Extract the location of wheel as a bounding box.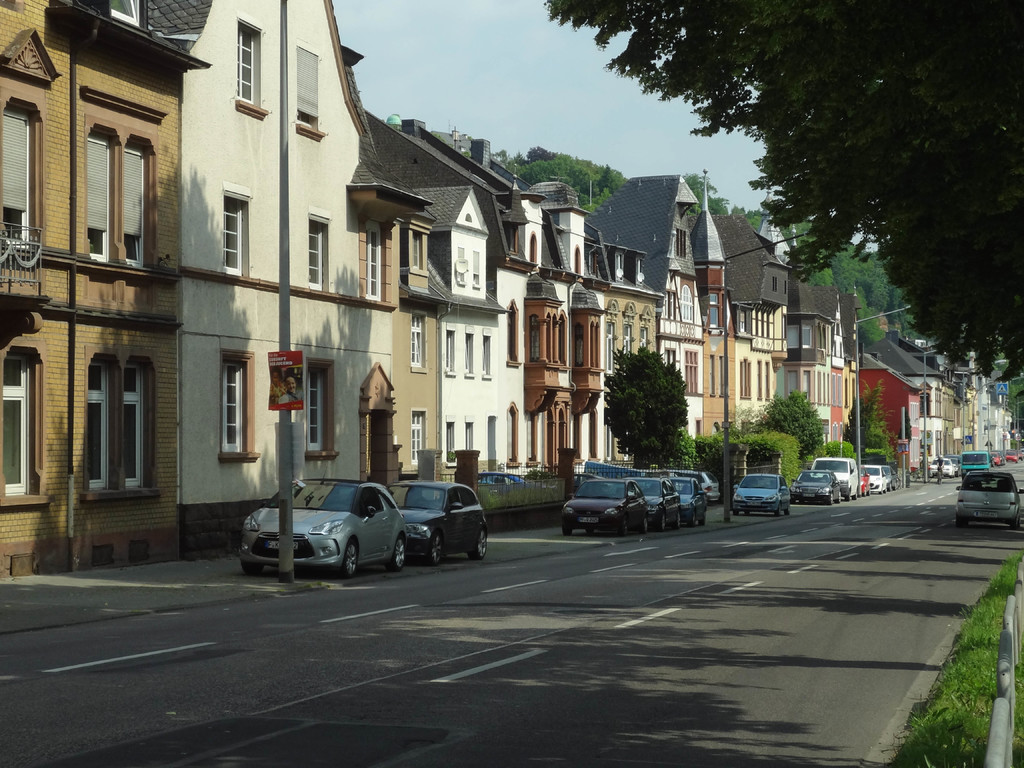
786/506/791/514.
